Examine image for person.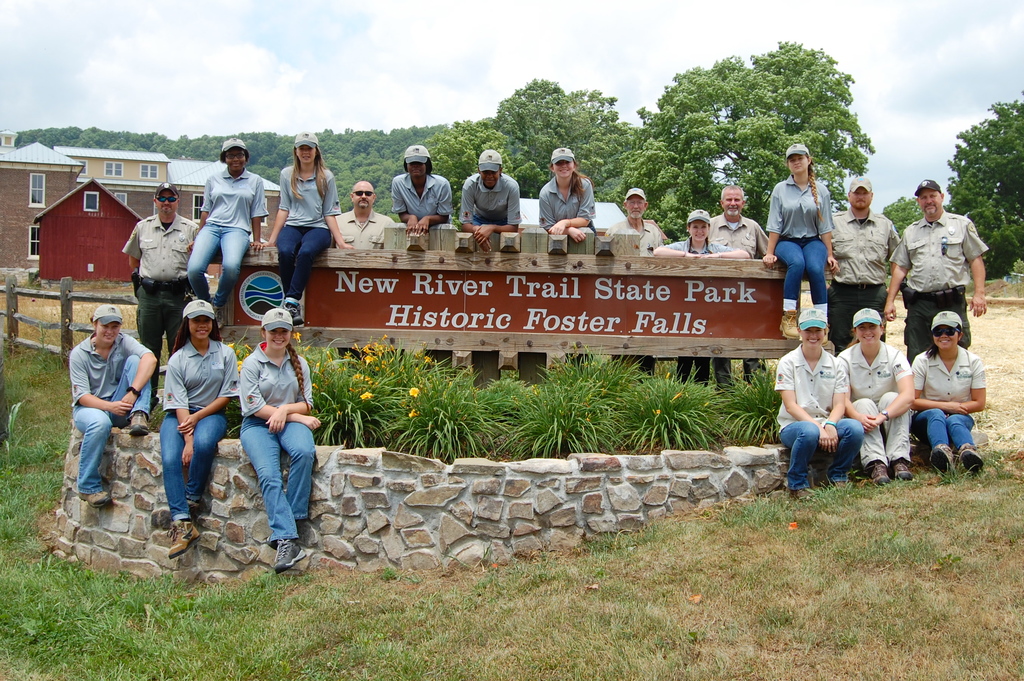
Examination result: x1=760 y1=142 x2=836 y2=341.
